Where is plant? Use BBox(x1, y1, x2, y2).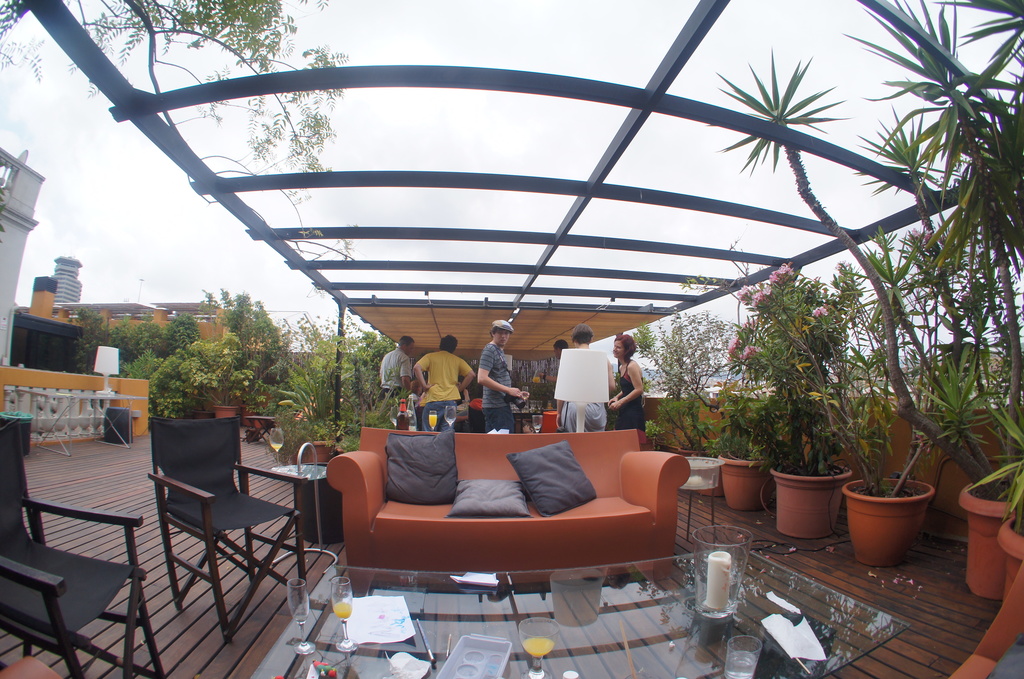
BBox(120, 348, 164, 381).
